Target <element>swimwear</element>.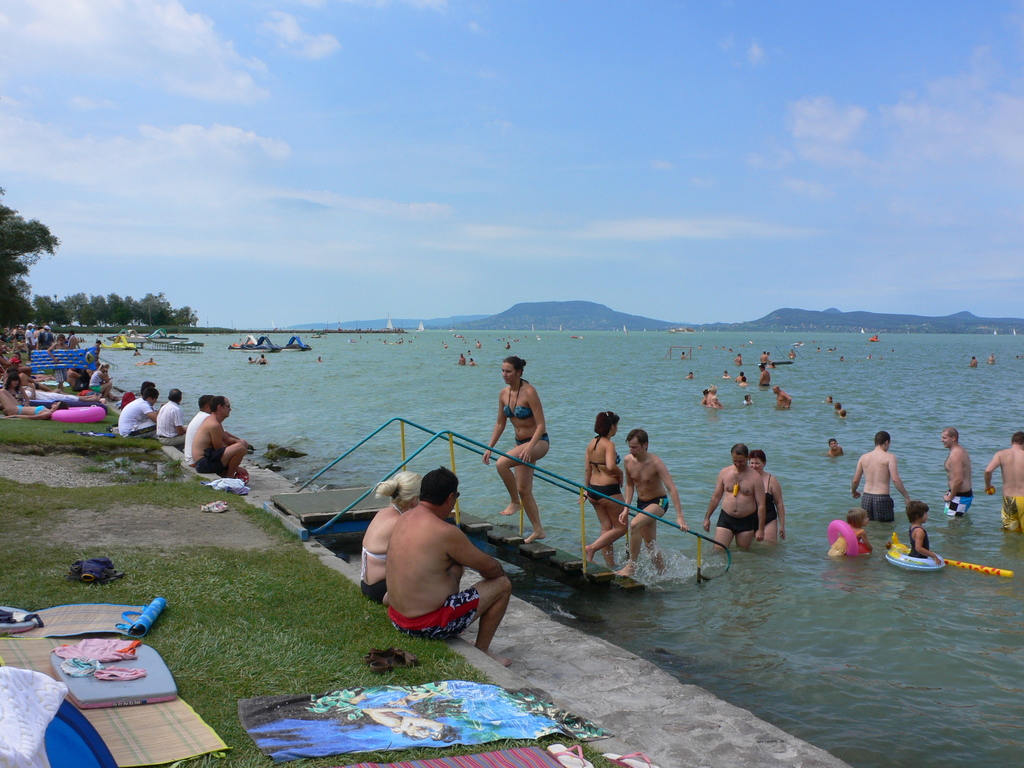
Target region: [x1=998, y1=495, x2=1023, y2=536].
